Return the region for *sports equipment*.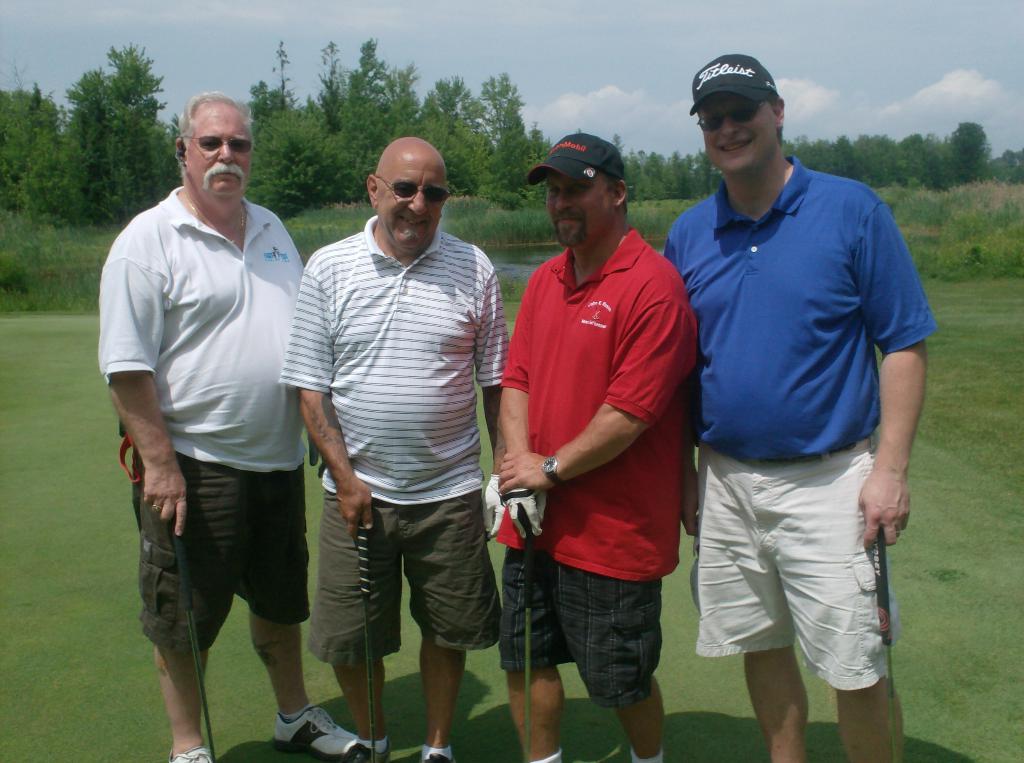
[left=170, top=747, right=214, bottom=762].
